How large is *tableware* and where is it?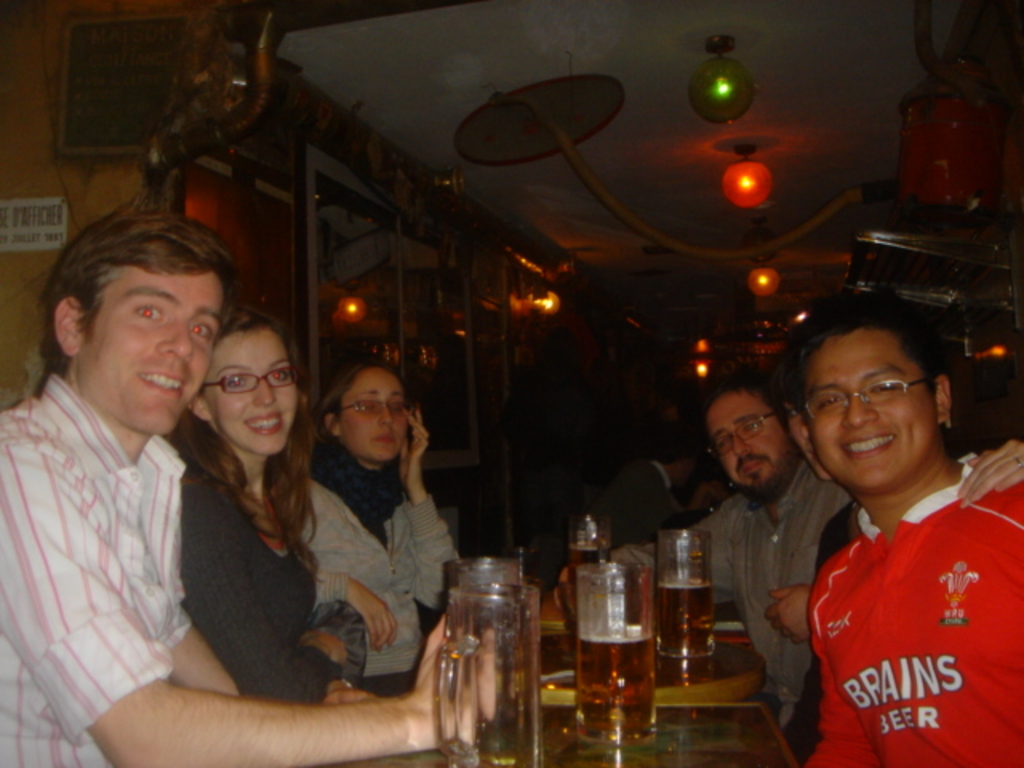
Bounding box: <bbox>426, 547, 541, 738</bbox>.
